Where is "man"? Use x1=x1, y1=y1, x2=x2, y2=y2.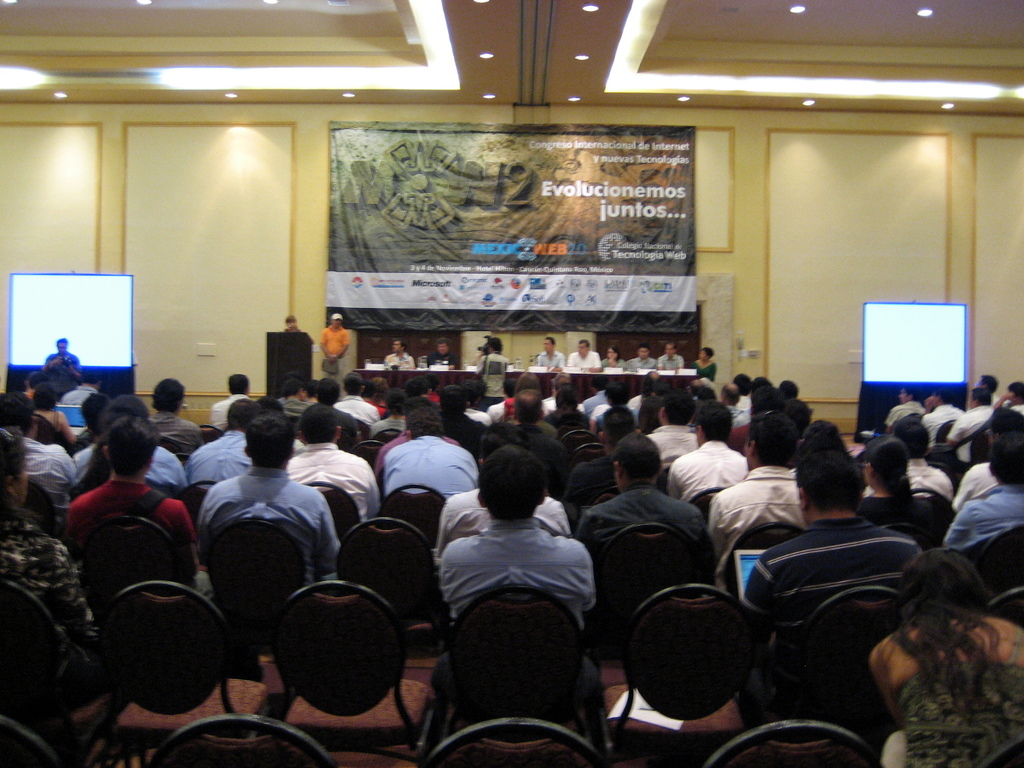
x1=0, y1=388, x2=77, y2=505.
